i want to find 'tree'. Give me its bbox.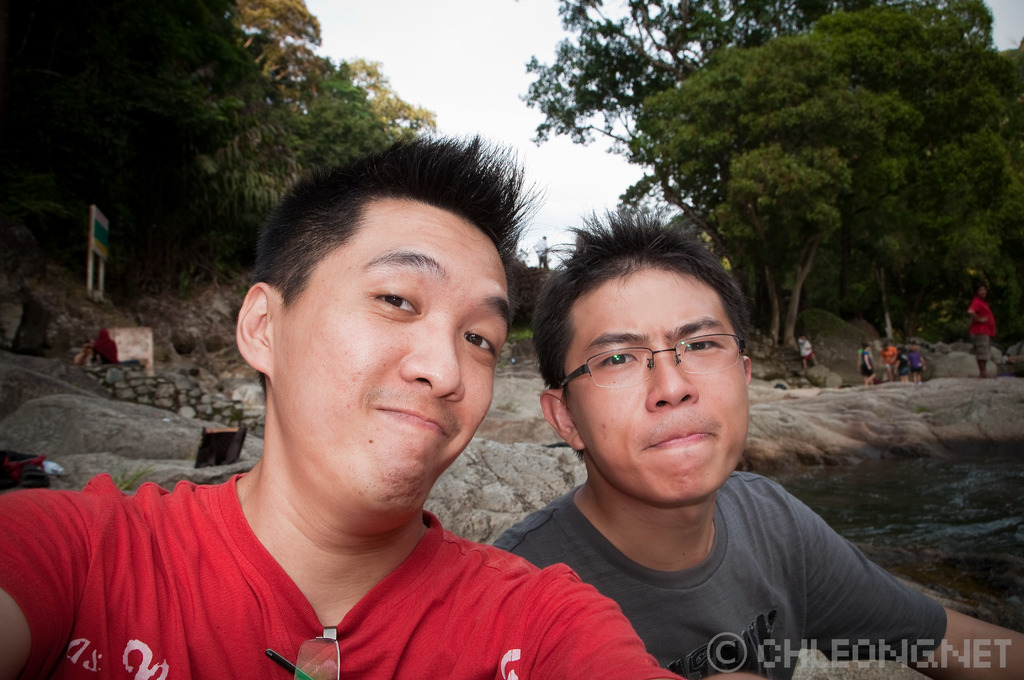
crop(632, 0, 1022, 382).
